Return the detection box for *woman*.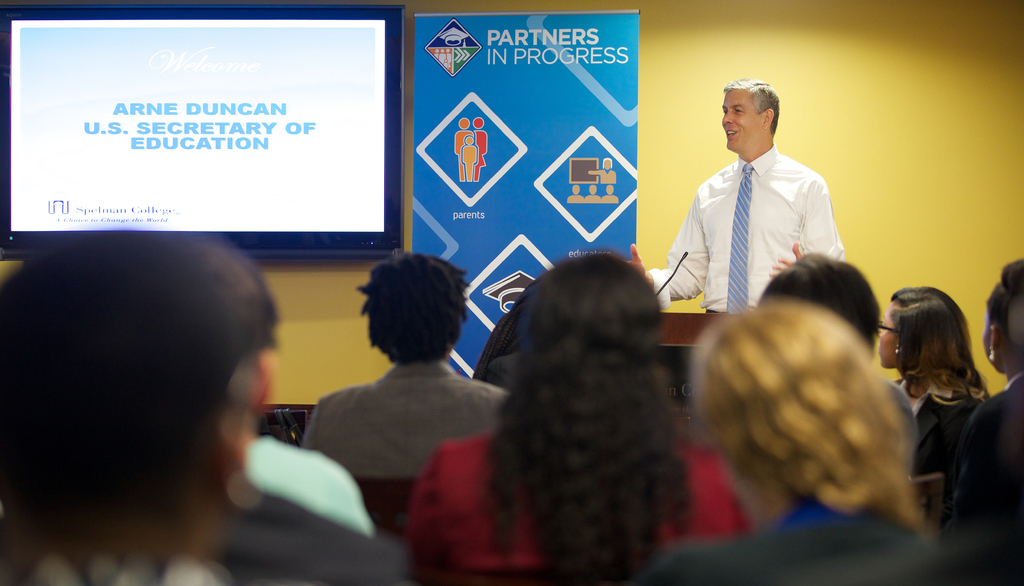
rect(945, 257, 1023, 531).
